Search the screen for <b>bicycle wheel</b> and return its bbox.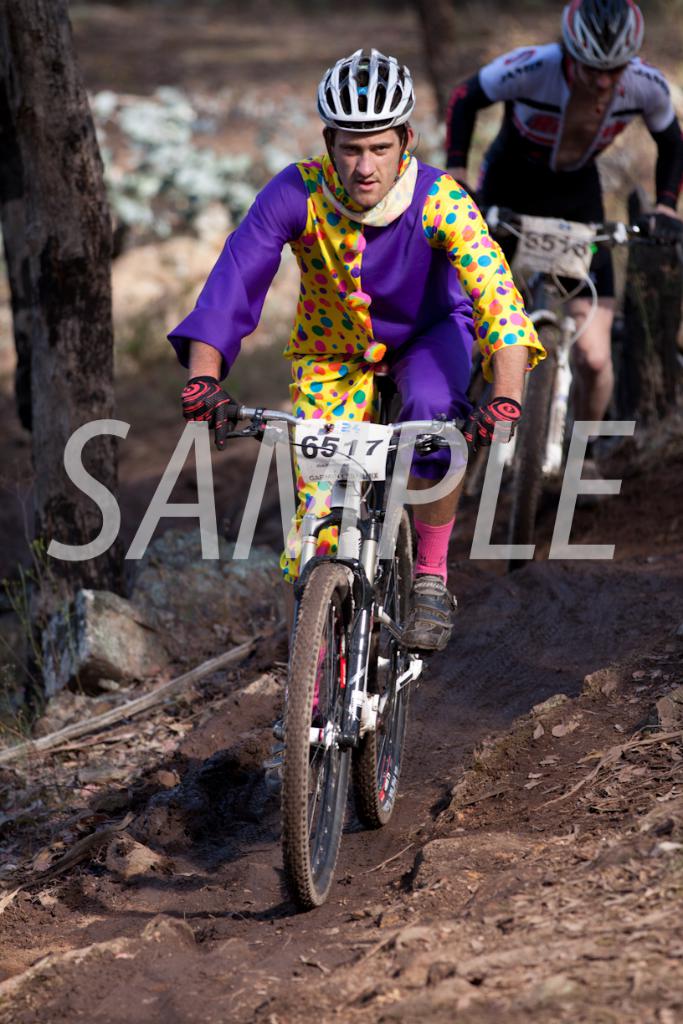
Found: bbox(275, 564, 360, 904).
